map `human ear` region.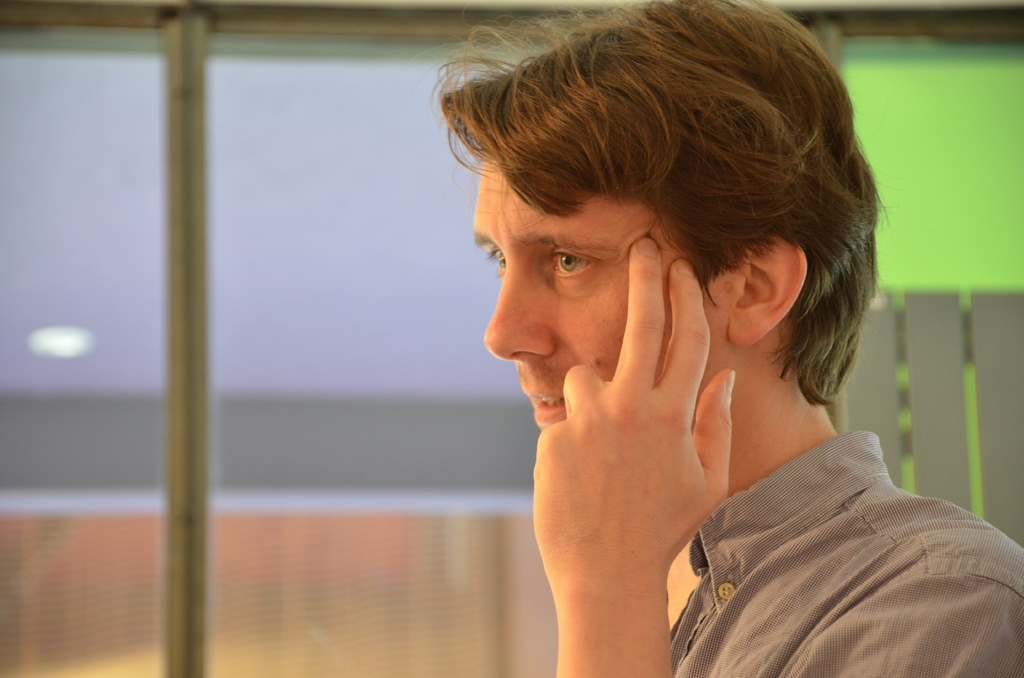
Mapped to Rect(730, 224, 806, 351).
